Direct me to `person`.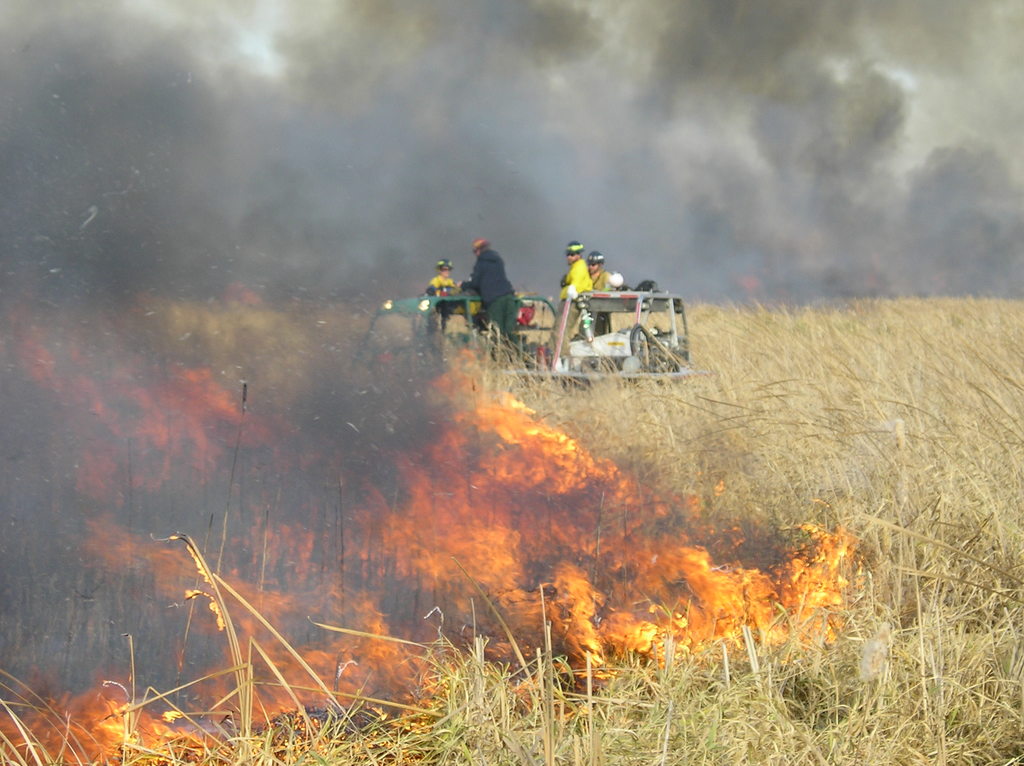
Direction: (x1=454, y1=234, x2=531, y2=343).
